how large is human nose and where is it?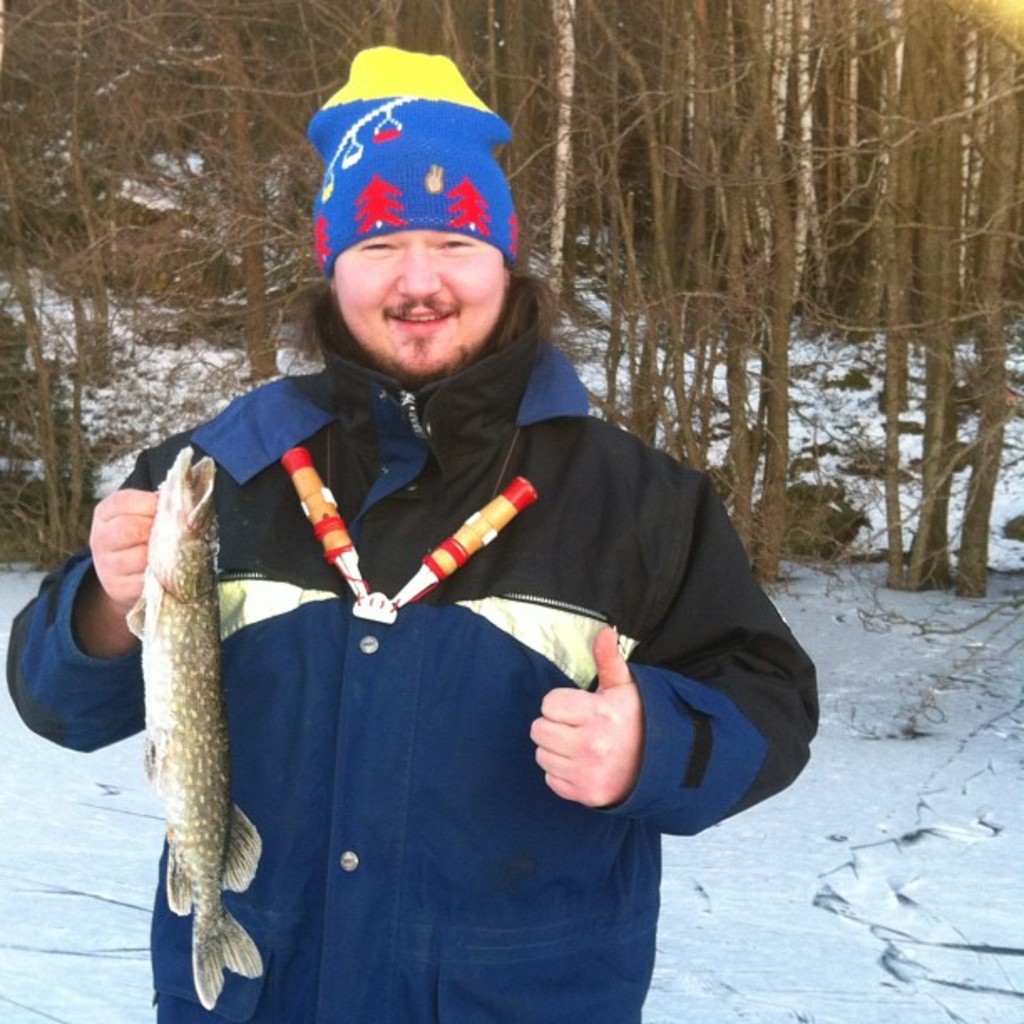
Bounding box: 392 238 438 300.
